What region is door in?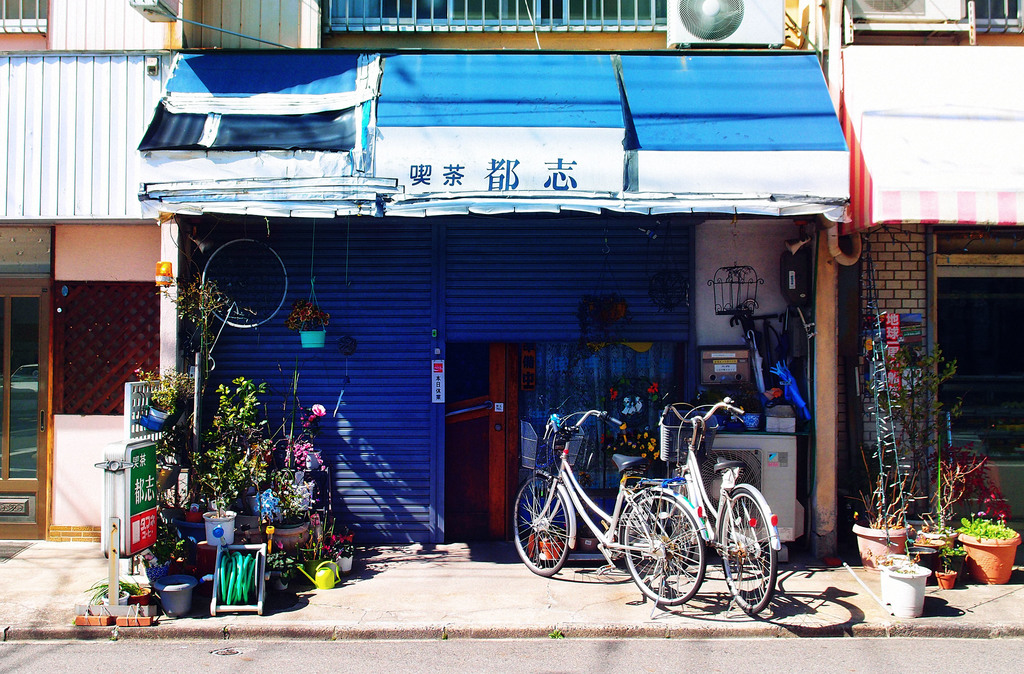
region(442, 343, 545, 543).
